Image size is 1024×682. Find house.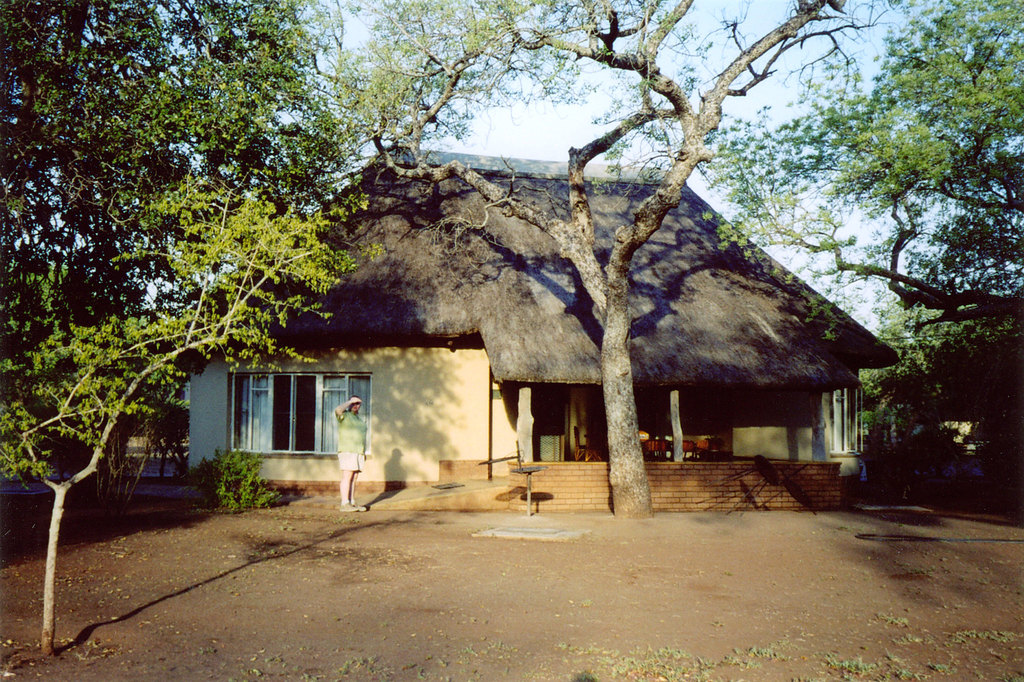
(155,147,902,512).
